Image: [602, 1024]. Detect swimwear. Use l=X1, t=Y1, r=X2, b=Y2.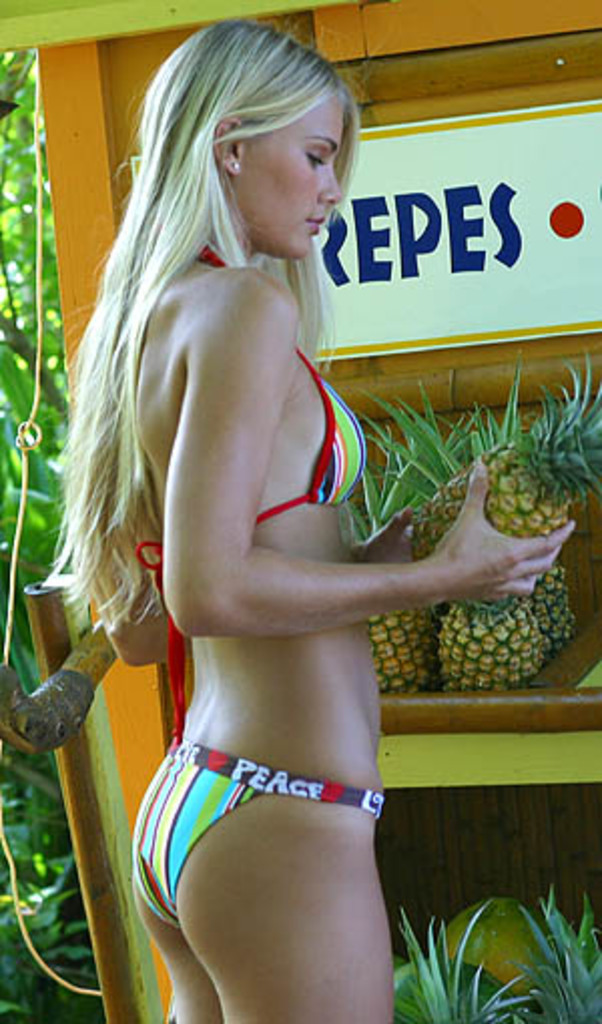
l=116, t=723, r=387, b=928.
